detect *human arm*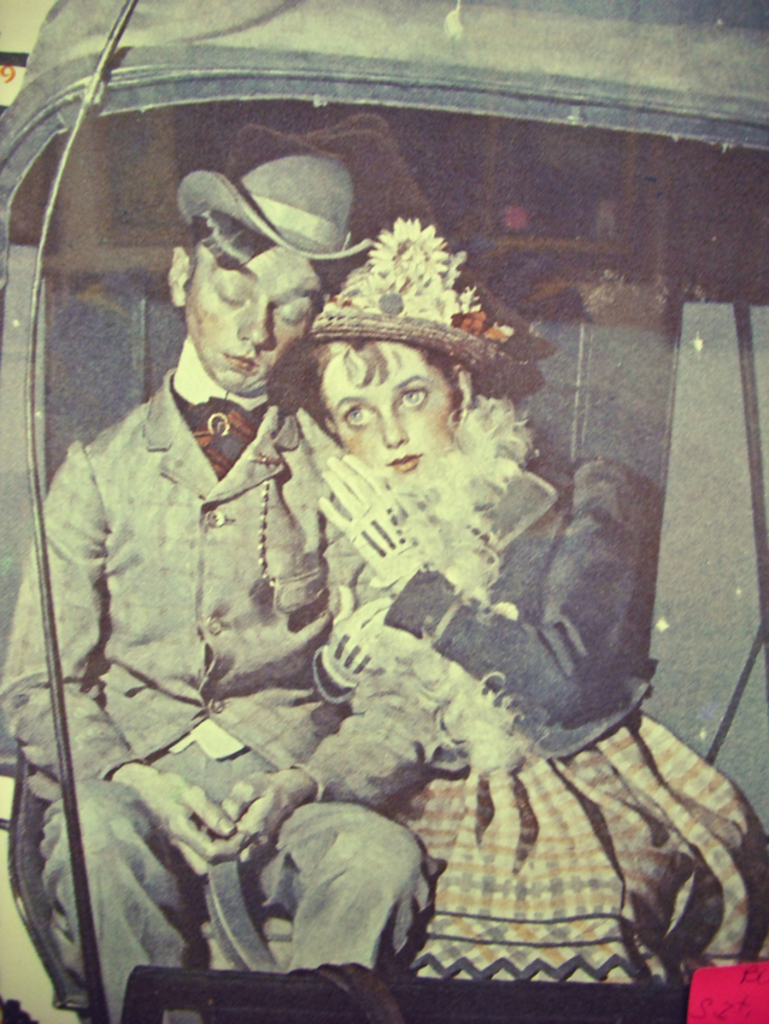
locate(327, 449, 669, 751)
